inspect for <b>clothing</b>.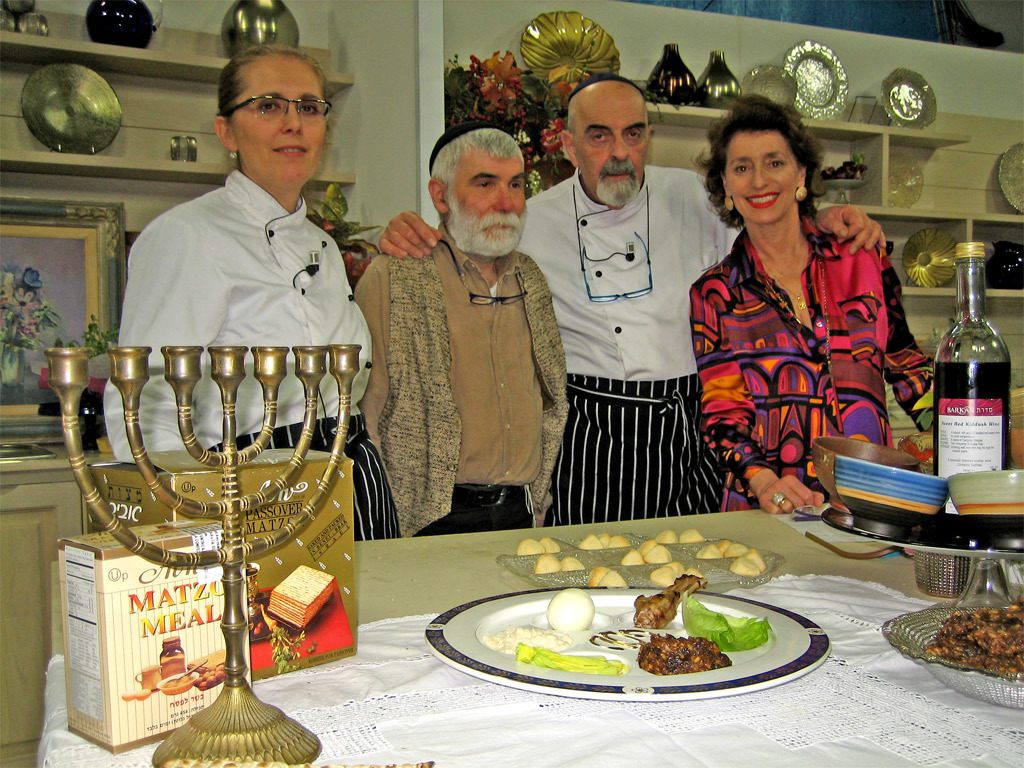
Inspection: Rect(76, 174, 367, 554).
